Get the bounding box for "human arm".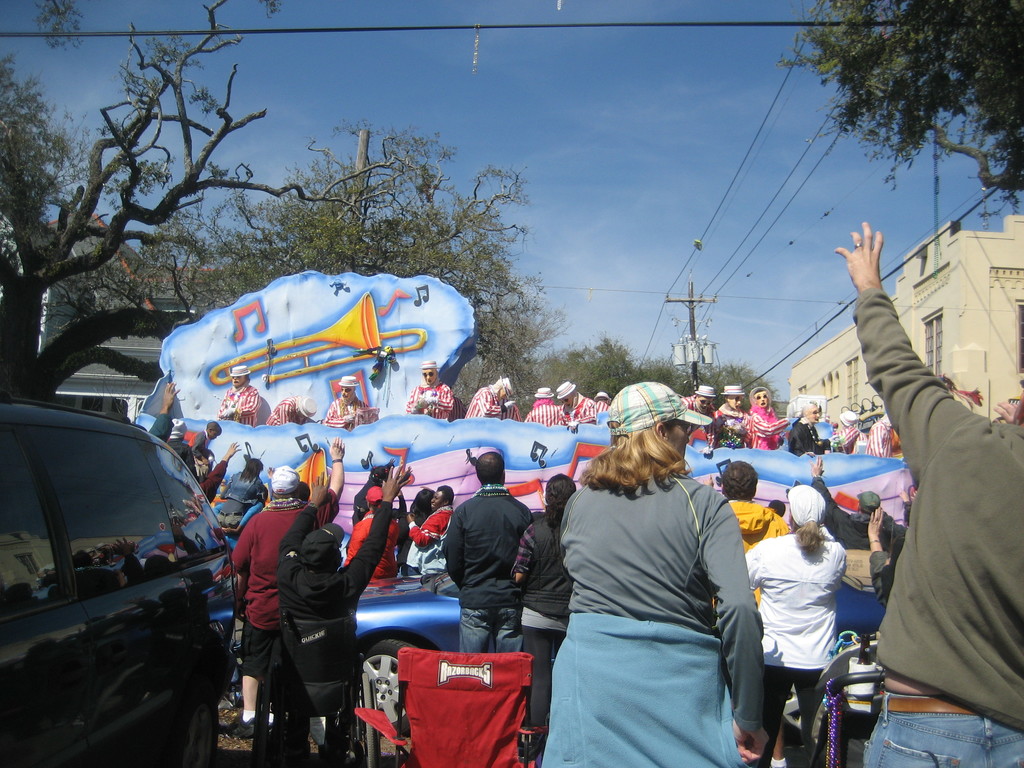
(739,542,768,589).
